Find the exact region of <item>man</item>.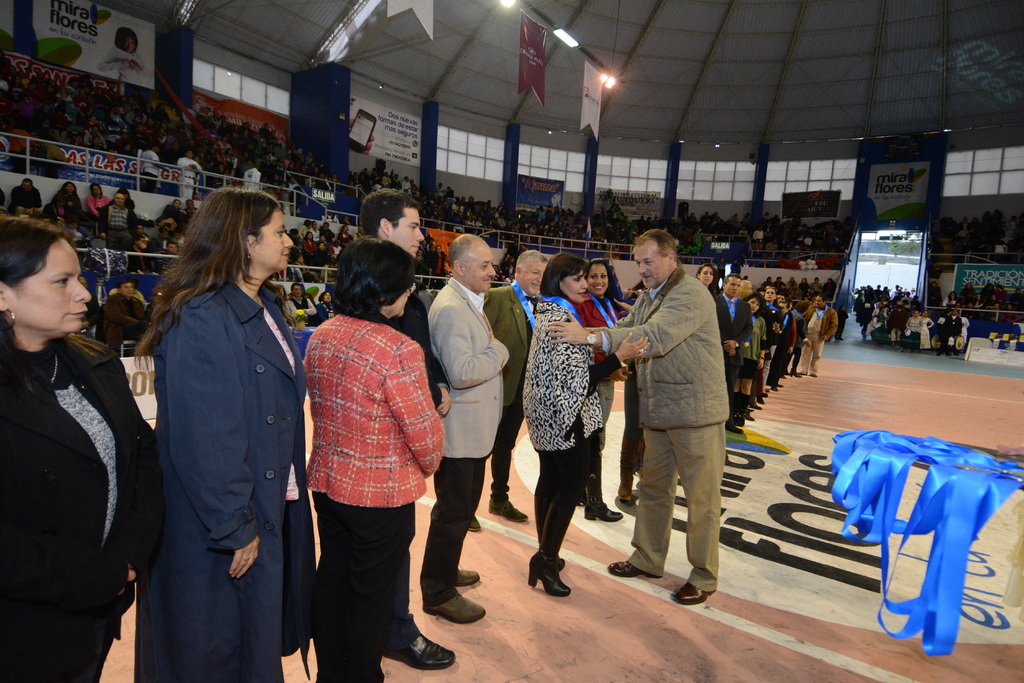
Exact region: locate(761, 278, 776, 395).
